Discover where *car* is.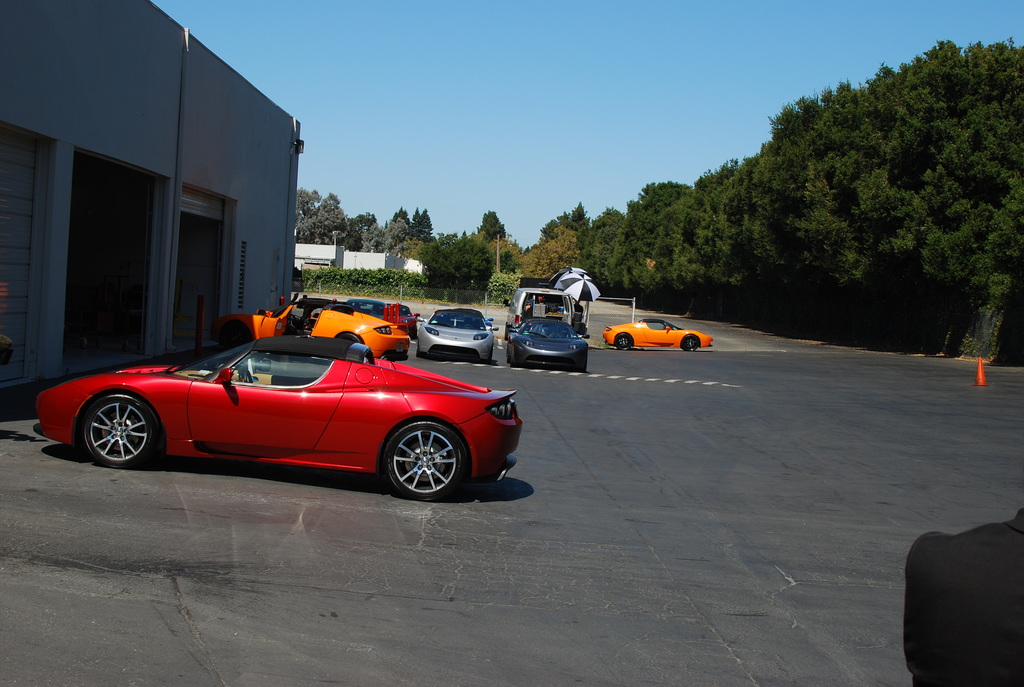
Discovered at <bbox>508, 322, 589, 373</bbox>.
